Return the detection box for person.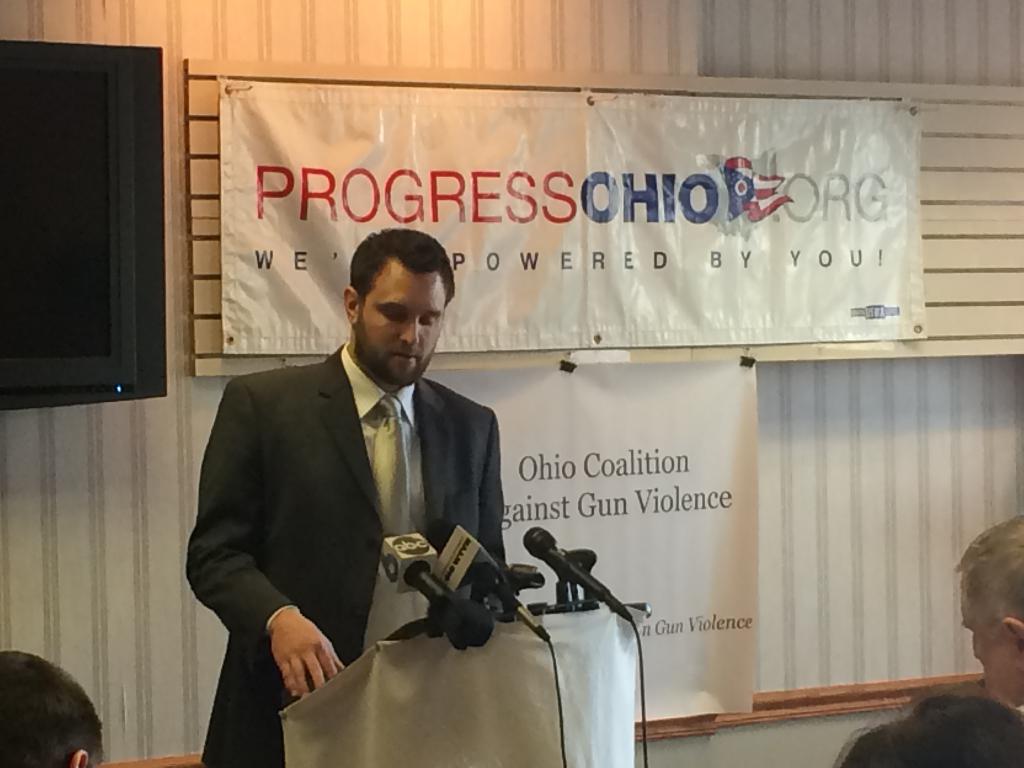
bbox(954, 514, 1023, 701).
